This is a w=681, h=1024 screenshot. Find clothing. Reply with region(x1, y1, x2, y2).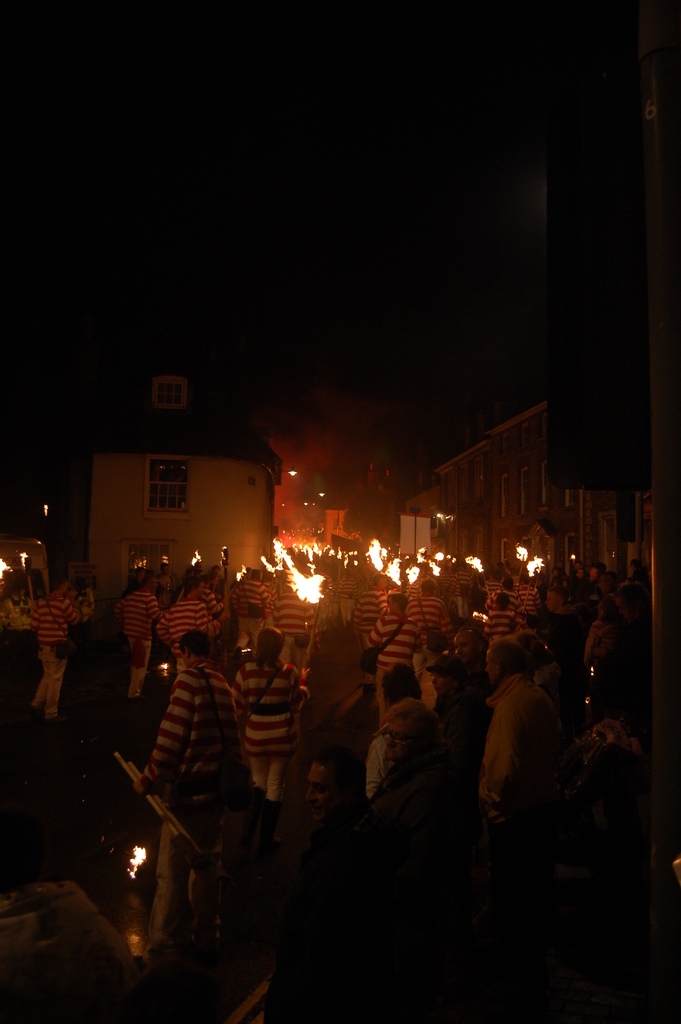
region(109, 589, 158, 696).
